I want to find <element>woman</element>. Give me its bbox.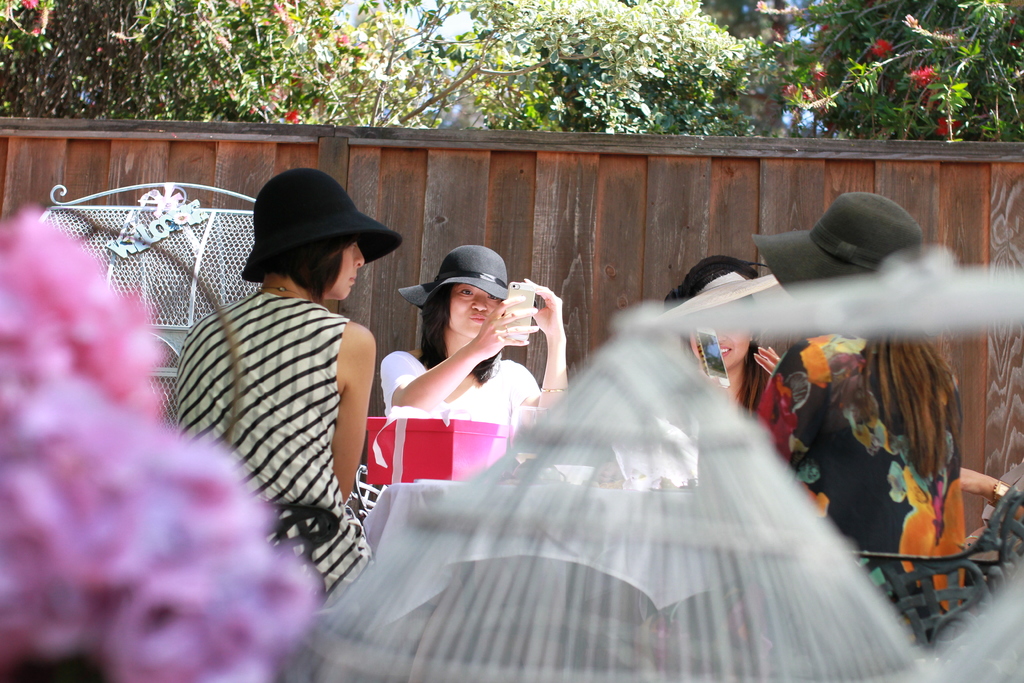
(164,168,381,610).
